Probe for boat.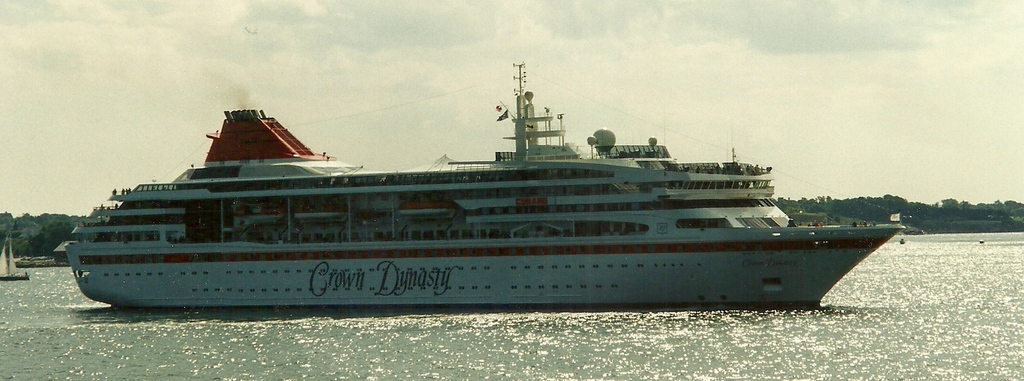
Probe result: pyautogui.locateOnScreen(0, 237, 34, 289).
